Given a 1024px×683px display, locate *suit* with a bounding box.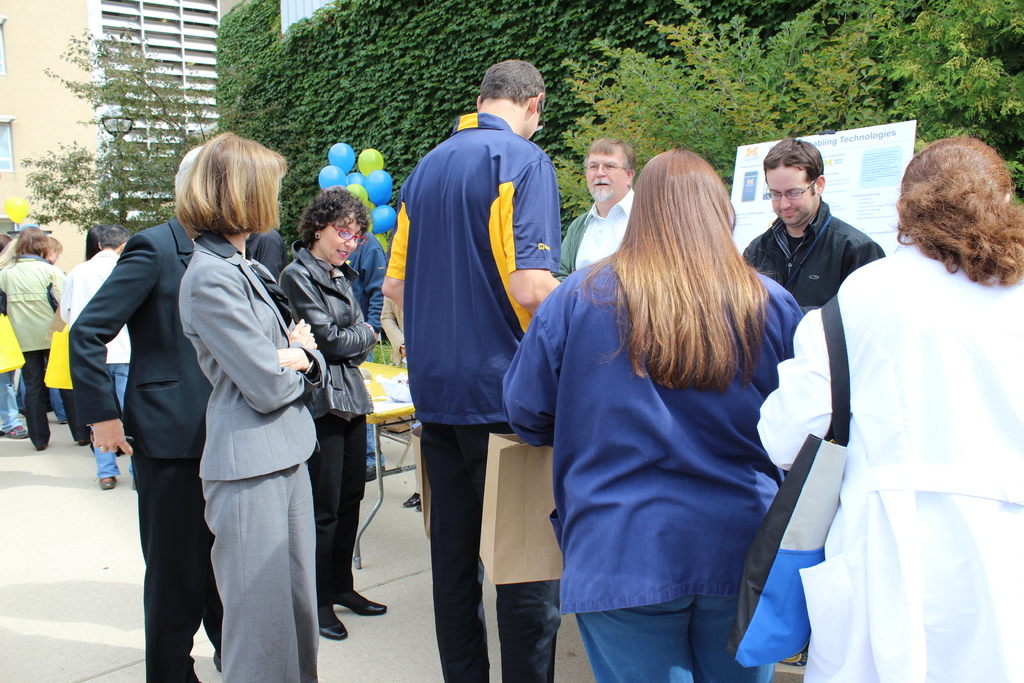
Located: (left=245, top=229, right=287, bottom=286).
